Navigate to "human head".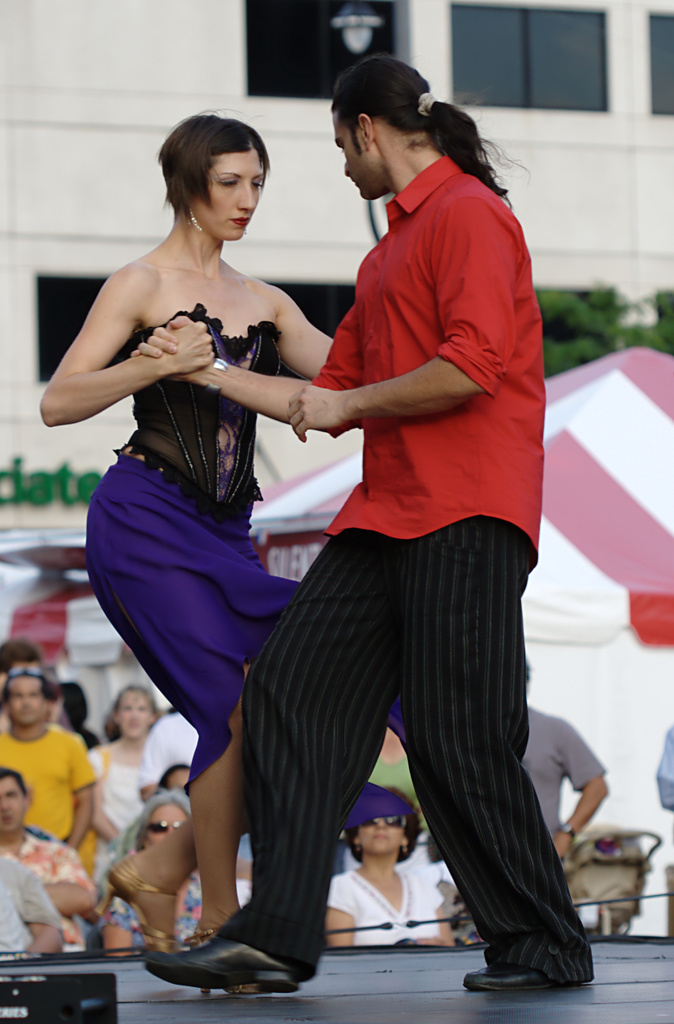
Navigation target: 160:760:191:793.
